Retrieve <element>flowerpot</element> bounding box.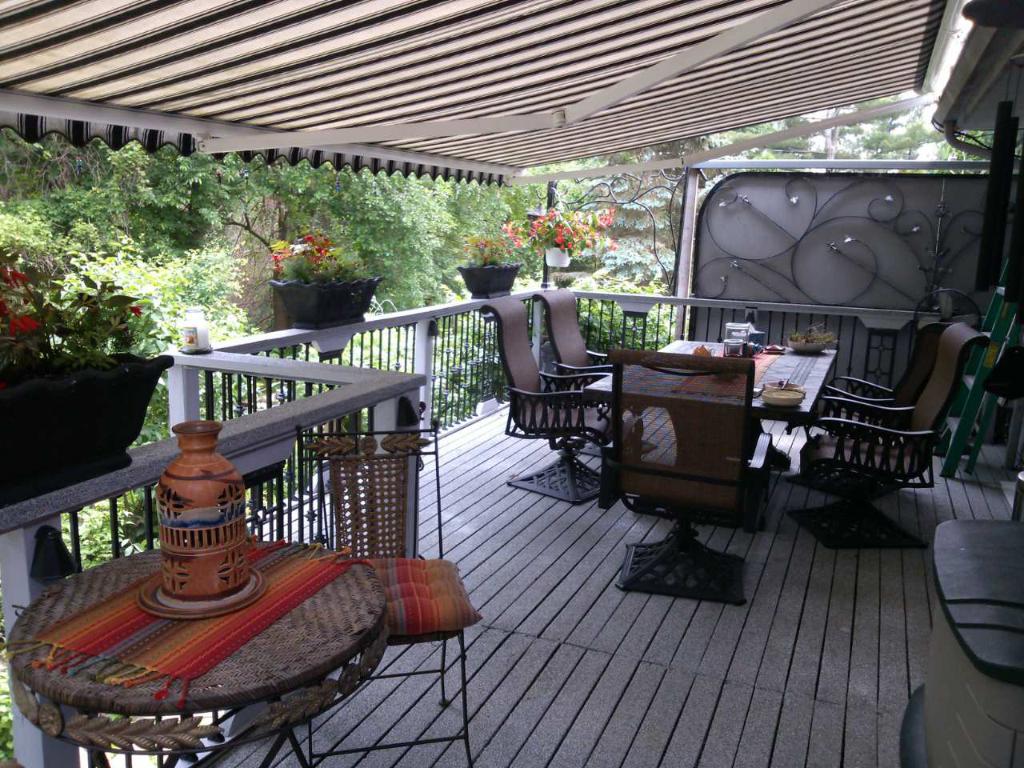
Bounding box: 460:266:514:294.
